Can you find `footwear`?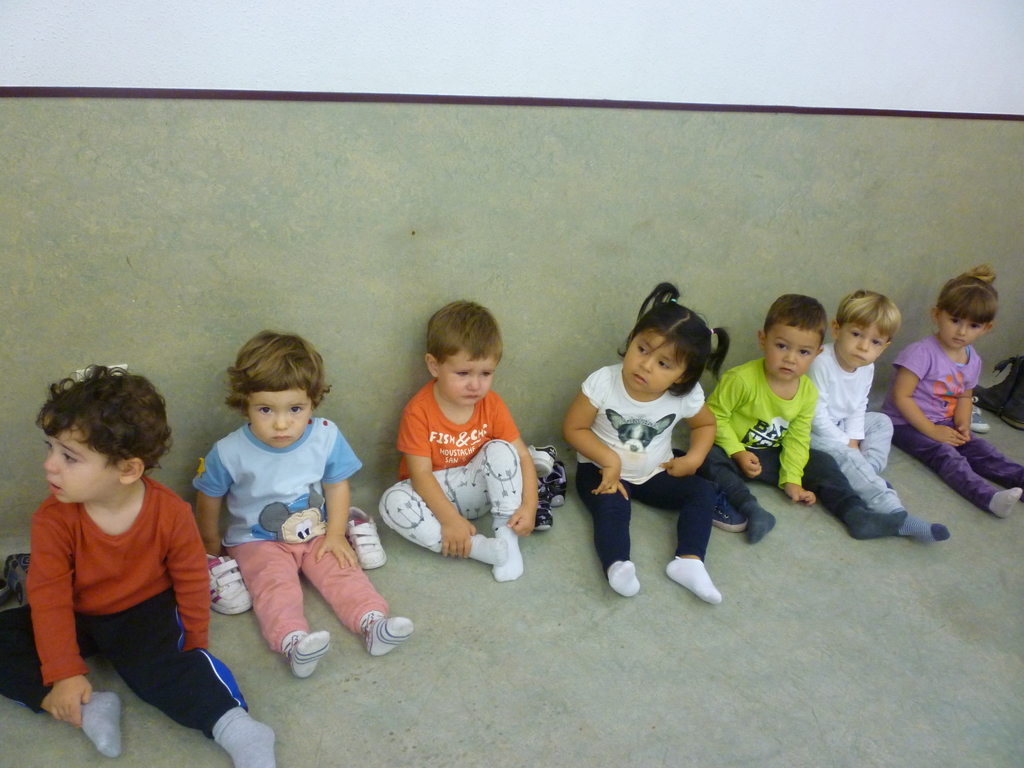
Yes, bounding box: [968,392,986,435].
